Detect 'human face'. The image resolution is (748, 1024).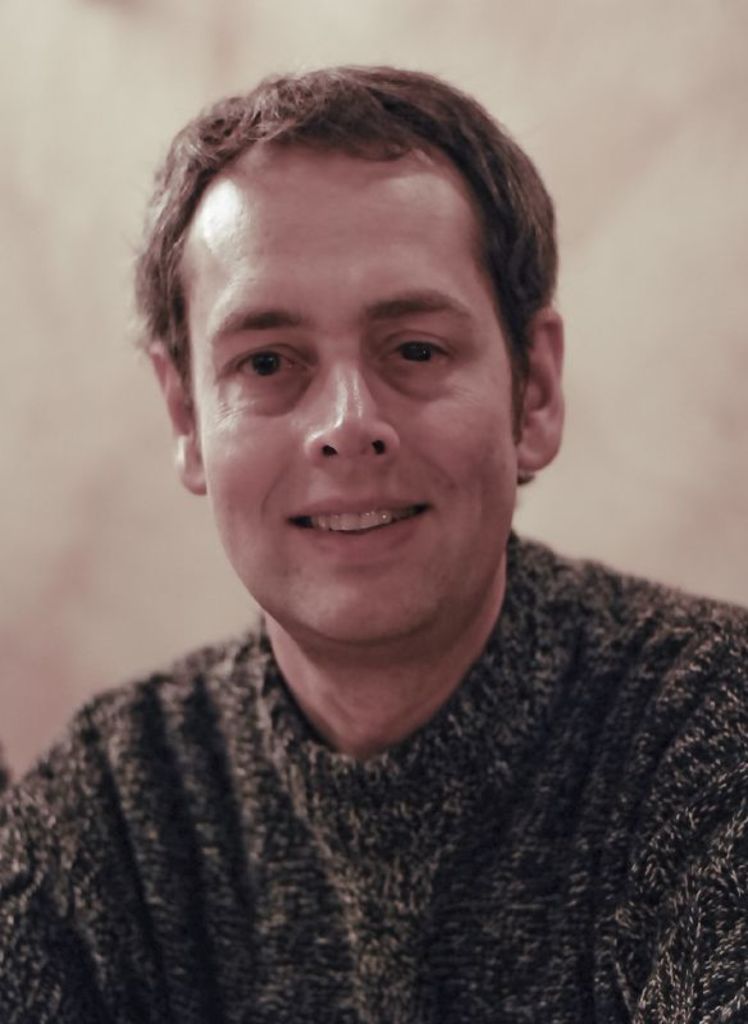
crop(183, 136, 524, 644).
